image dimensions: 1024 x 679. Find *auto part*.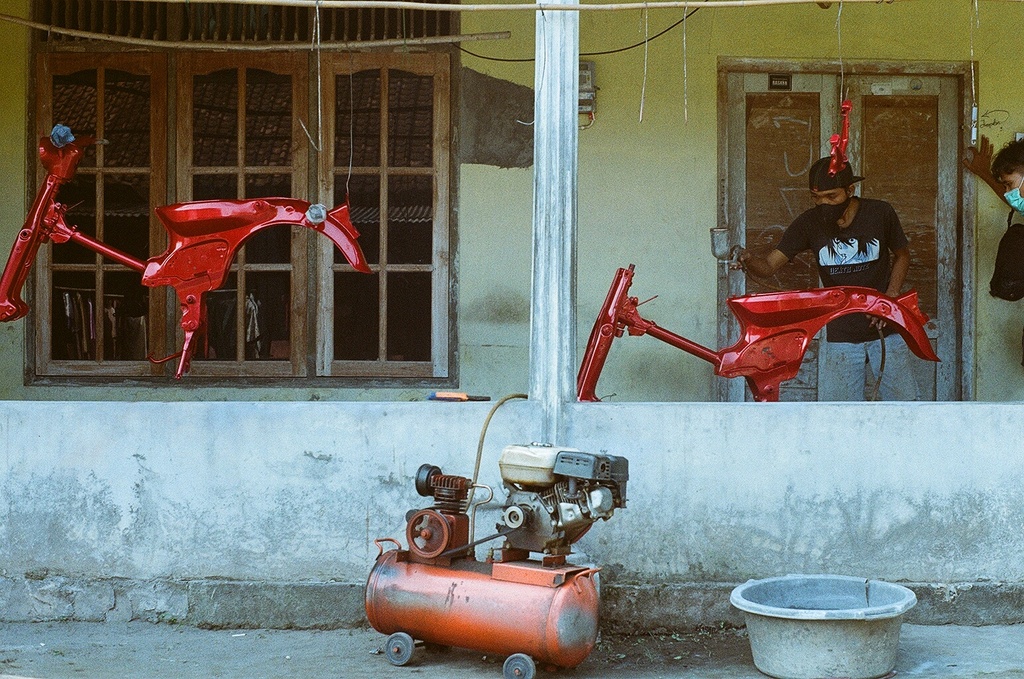
left=363, top=434, right=632, bottom=678.
